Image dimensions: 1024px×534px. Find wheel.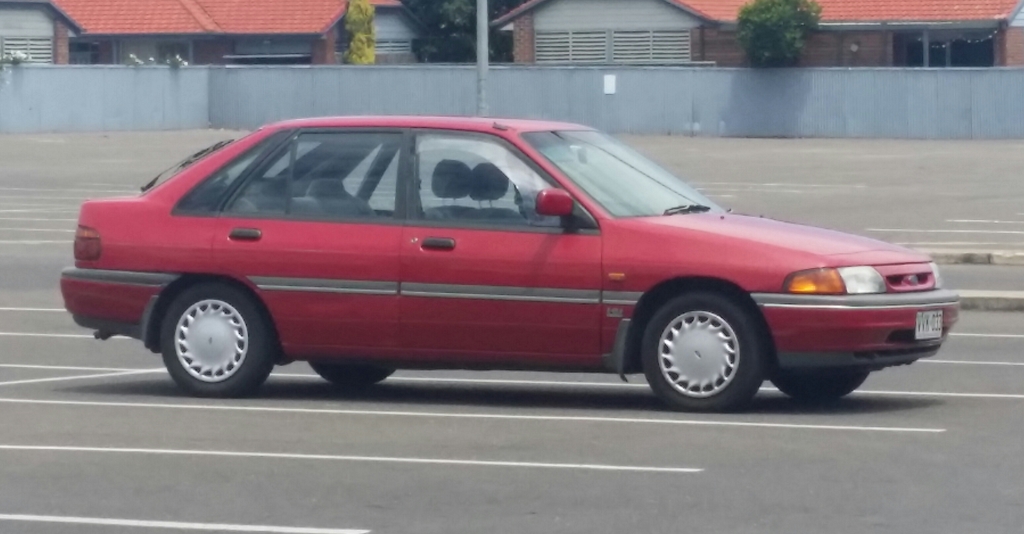
select_region(309, 362, 400, 387).
